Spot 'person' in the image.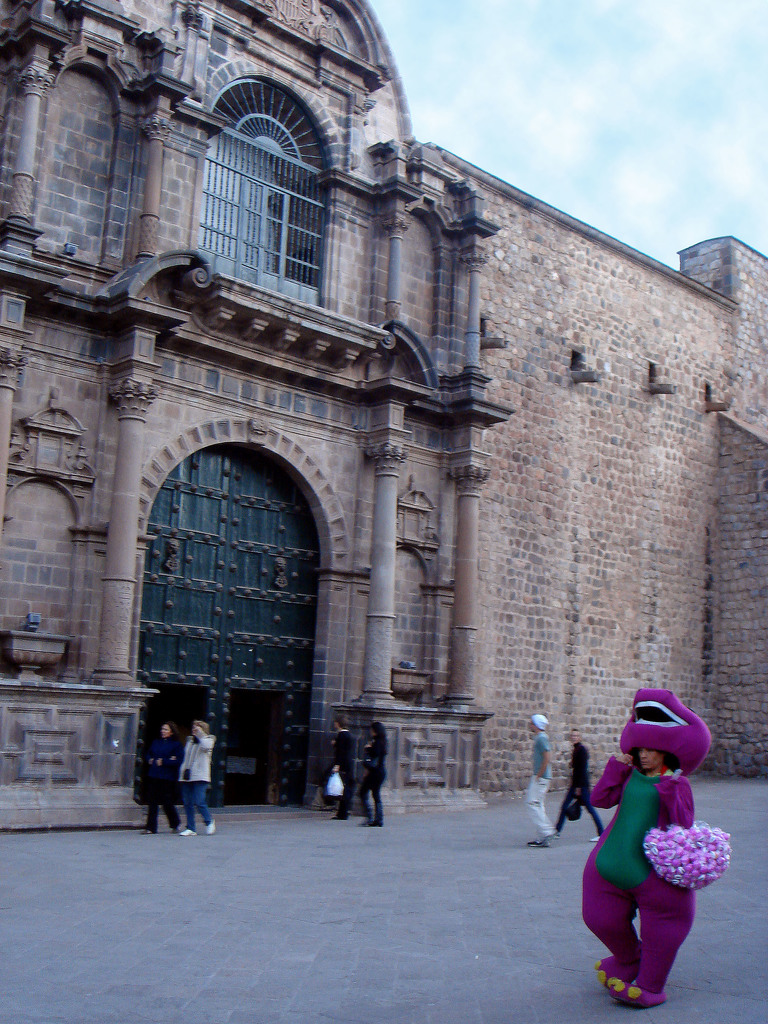
'person' found at (577,689,712,1005).
